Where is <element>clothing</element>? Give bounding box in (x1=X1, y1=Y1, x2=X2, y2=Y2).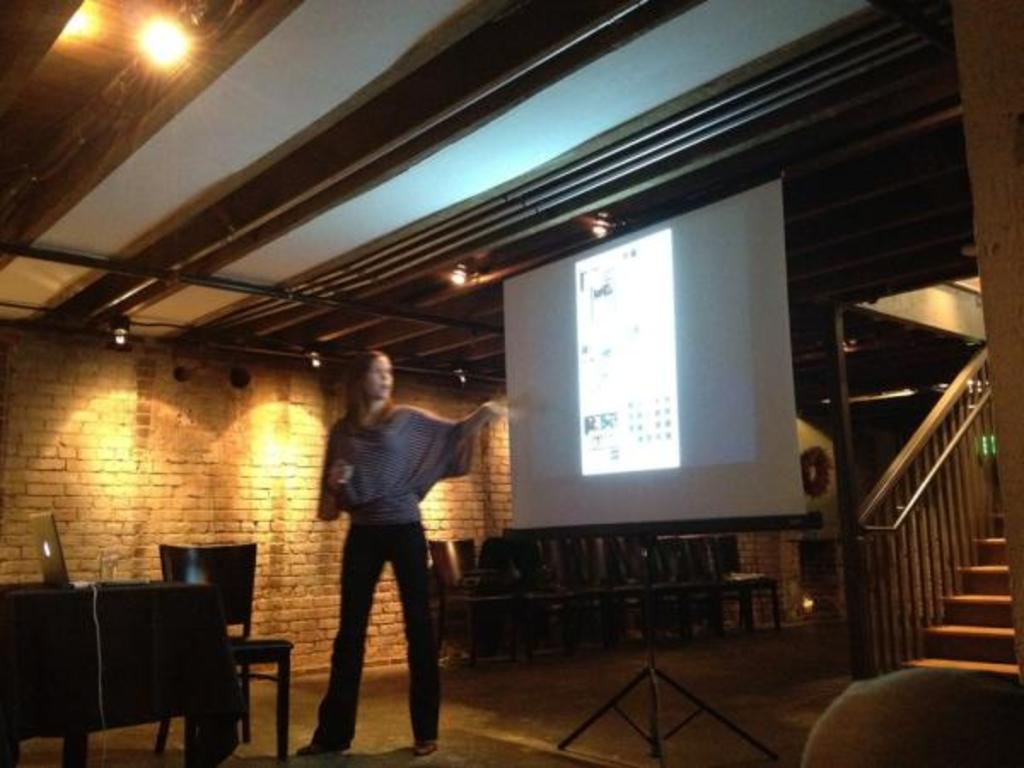
(x1=302, y1=352, x2=468, y2=710).
